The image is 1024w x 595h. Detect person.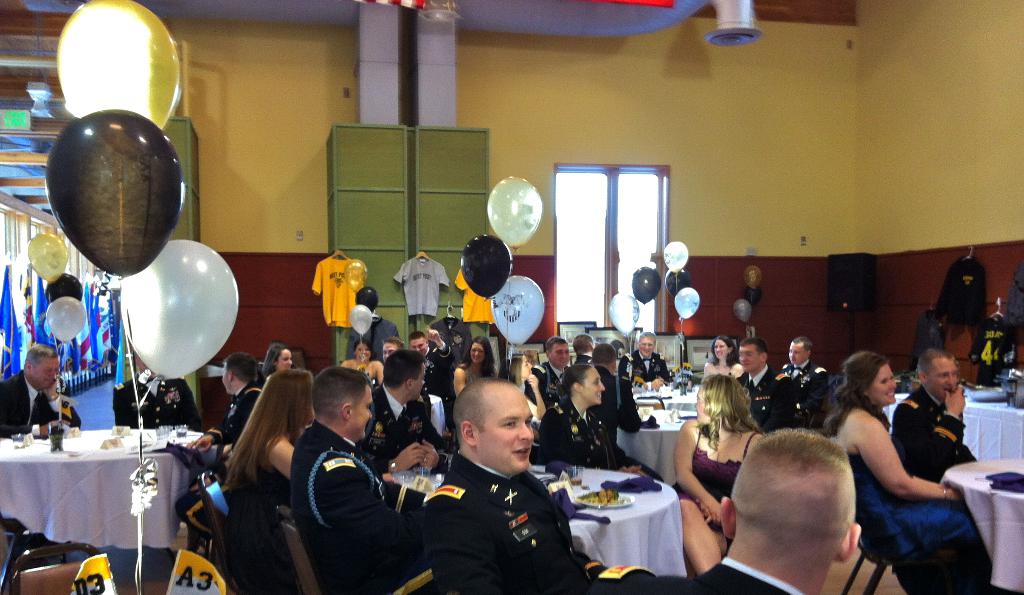
Detection: <region>771, 331, 845, 410</region>.
